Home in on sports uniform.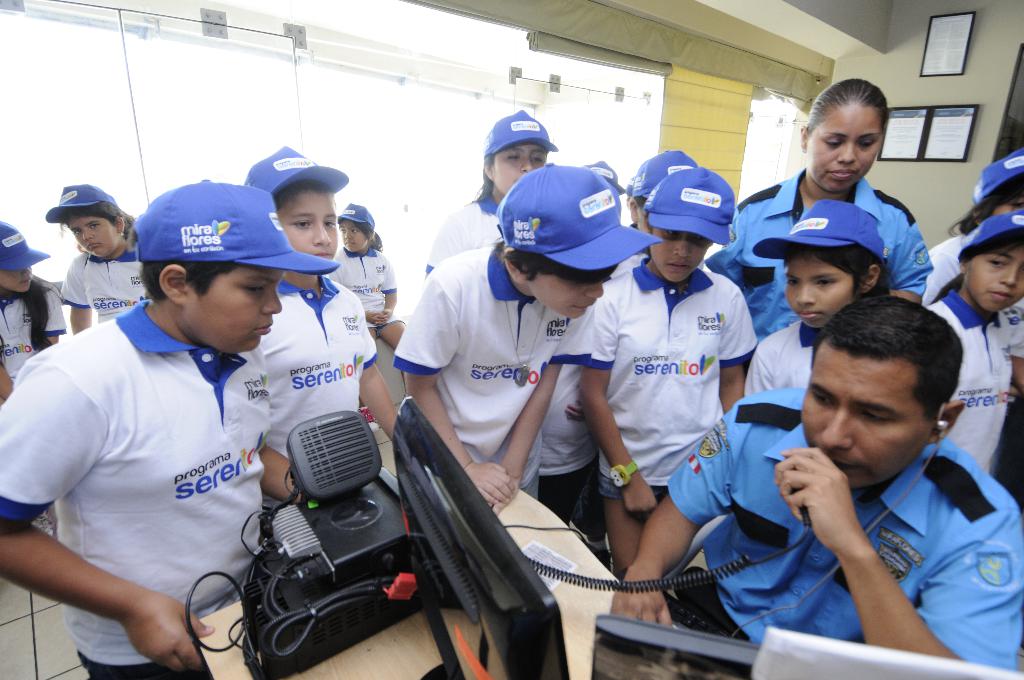
Homed in at pyautogui.locateOnScreen(0, 296, 278, 679).
